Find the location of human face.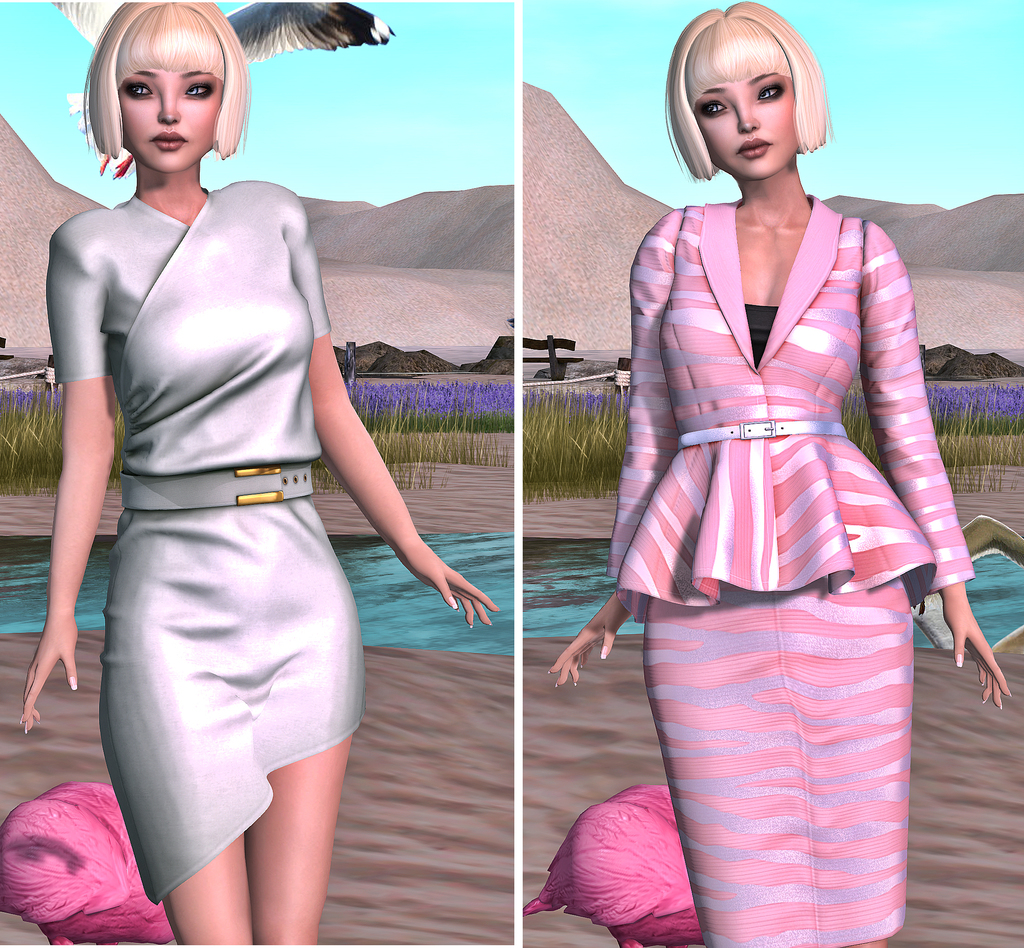
Location: <bbox>119, 60, 226, 170</bbox>.
